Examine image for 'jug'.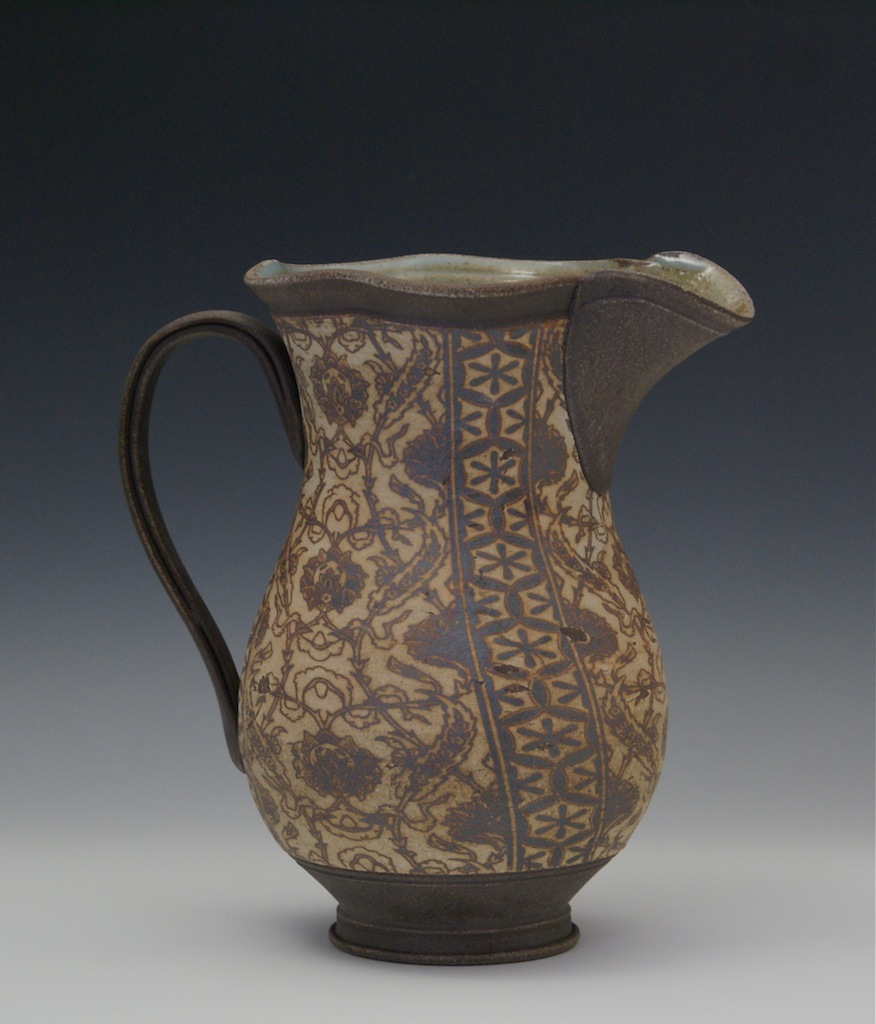
Examination result: (left=114, top=241, right=765, bottom=969).
